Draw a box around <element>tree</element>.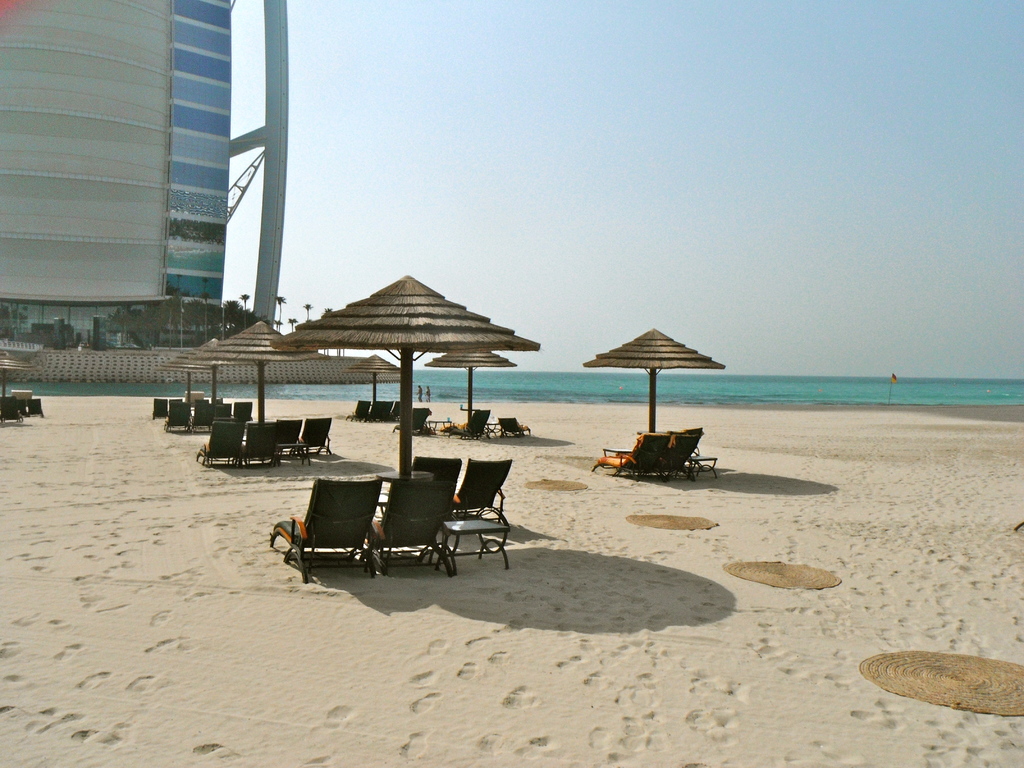
BBox(275, 294, 288, 329).
